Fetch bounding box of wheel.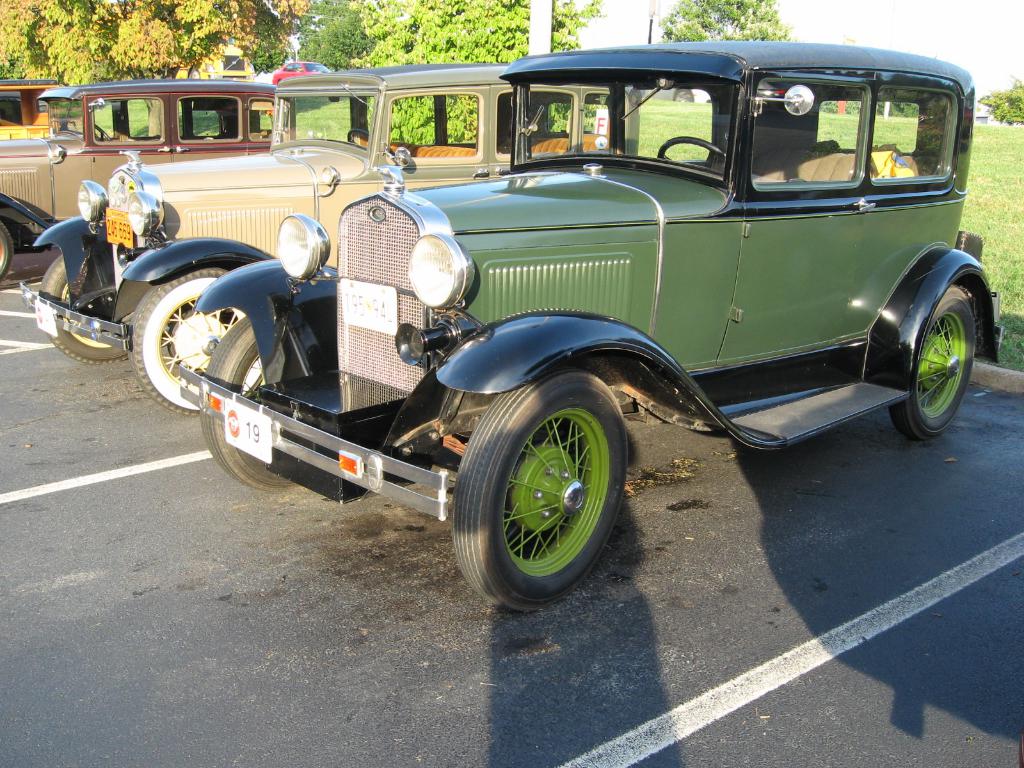
Bbox: <bbox>457, 363, 636, 611</bbox>.
